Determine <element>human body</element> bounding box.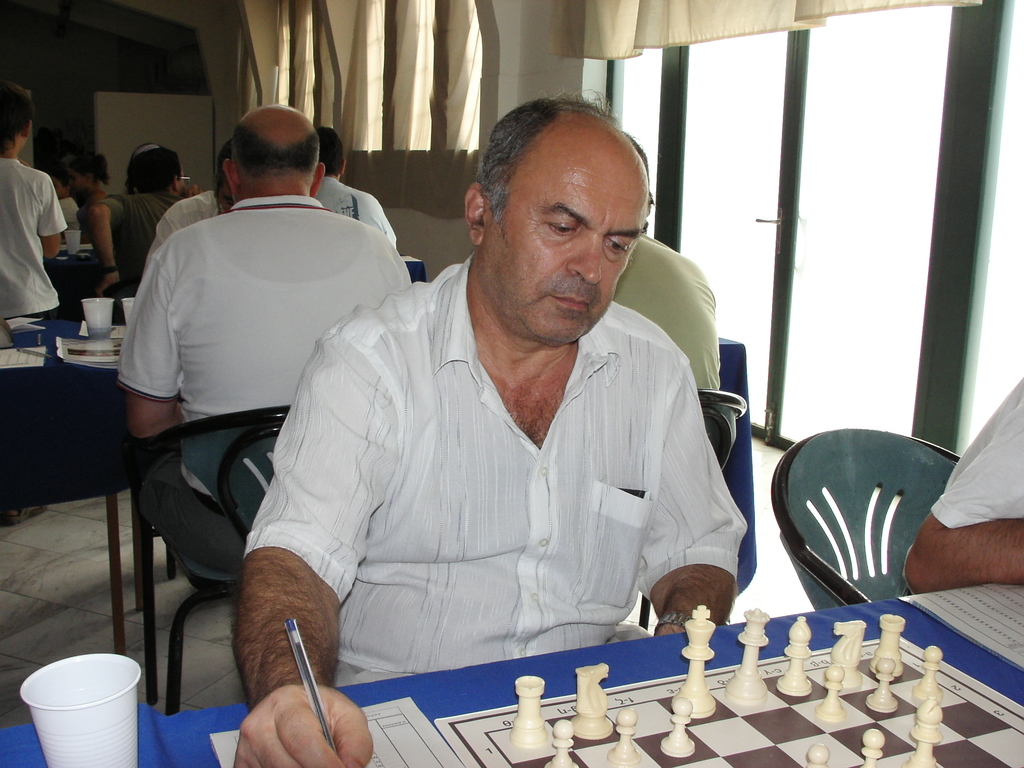
Determined: left=122, top=195, right=416, bottom=602.
